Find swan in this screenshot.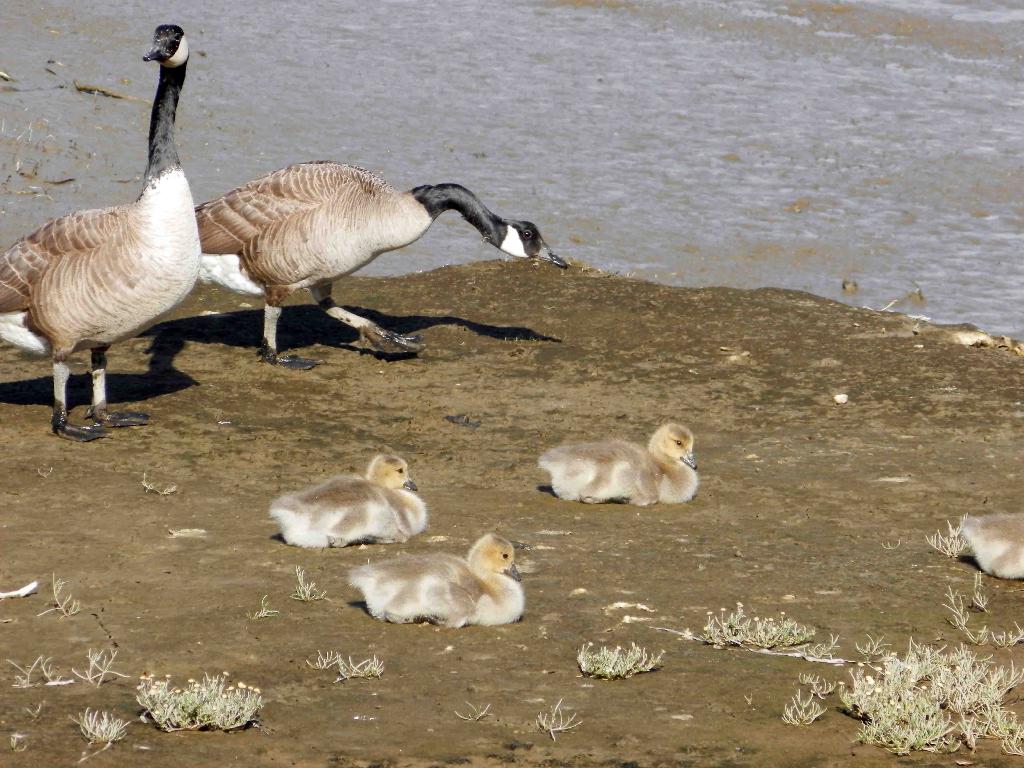
The bounding box for swan is select_region(0, 24, 193, 445).
